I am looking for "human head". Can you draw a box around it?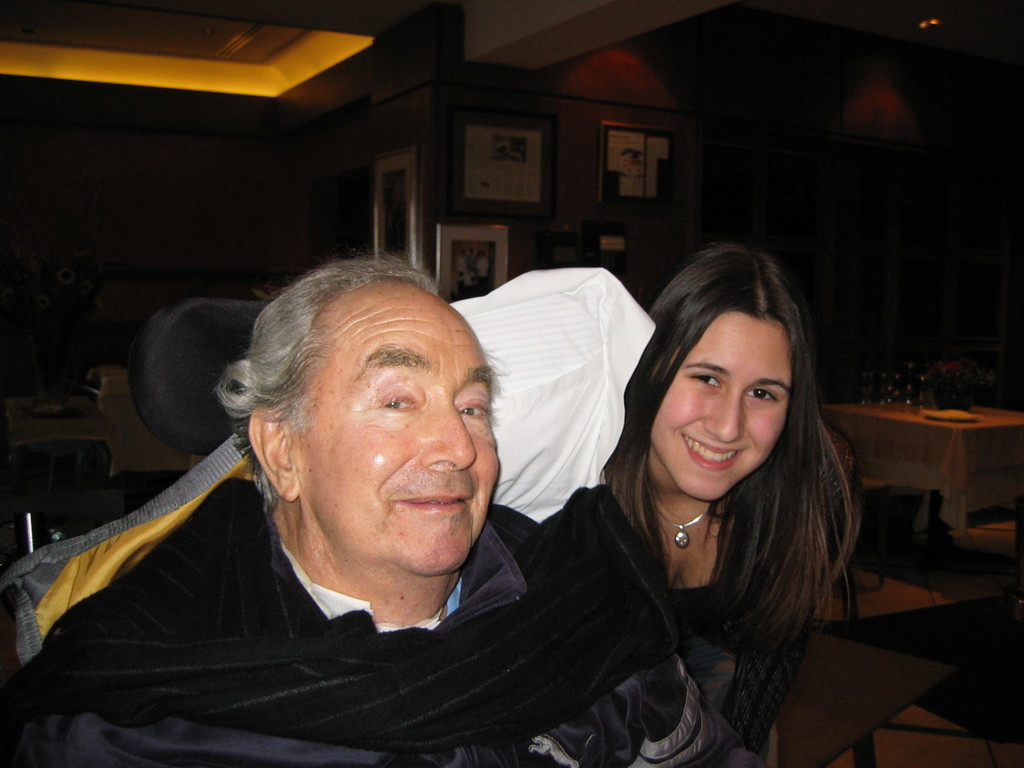
Sure, the bounding box is <box>646,240,802,499</box>.
